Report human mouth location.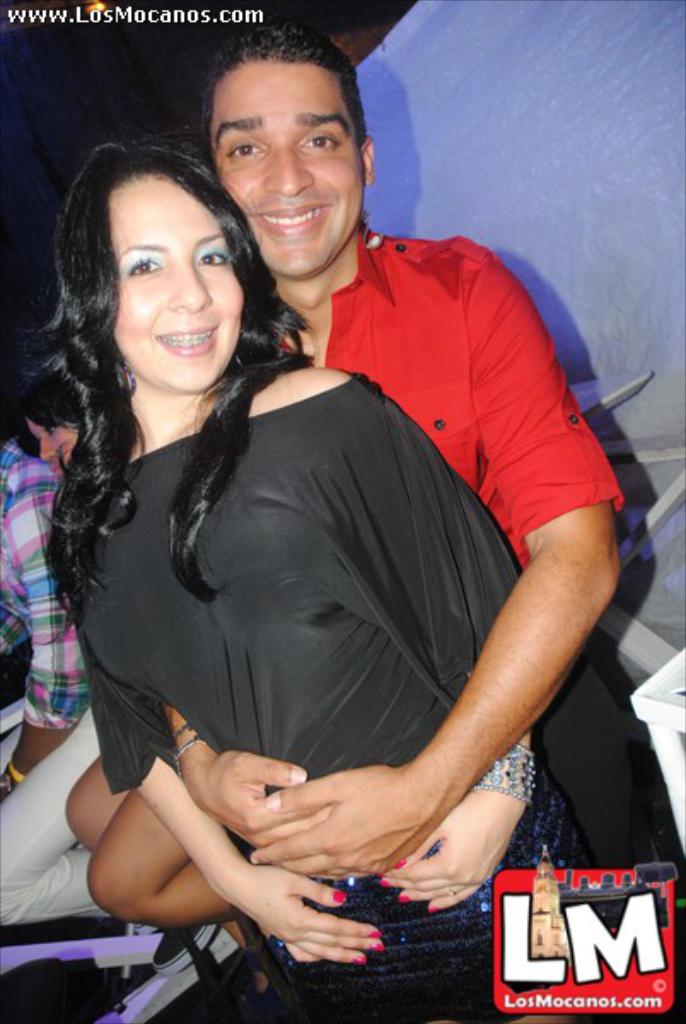
Report: detection(259, 200, 329, 234).
